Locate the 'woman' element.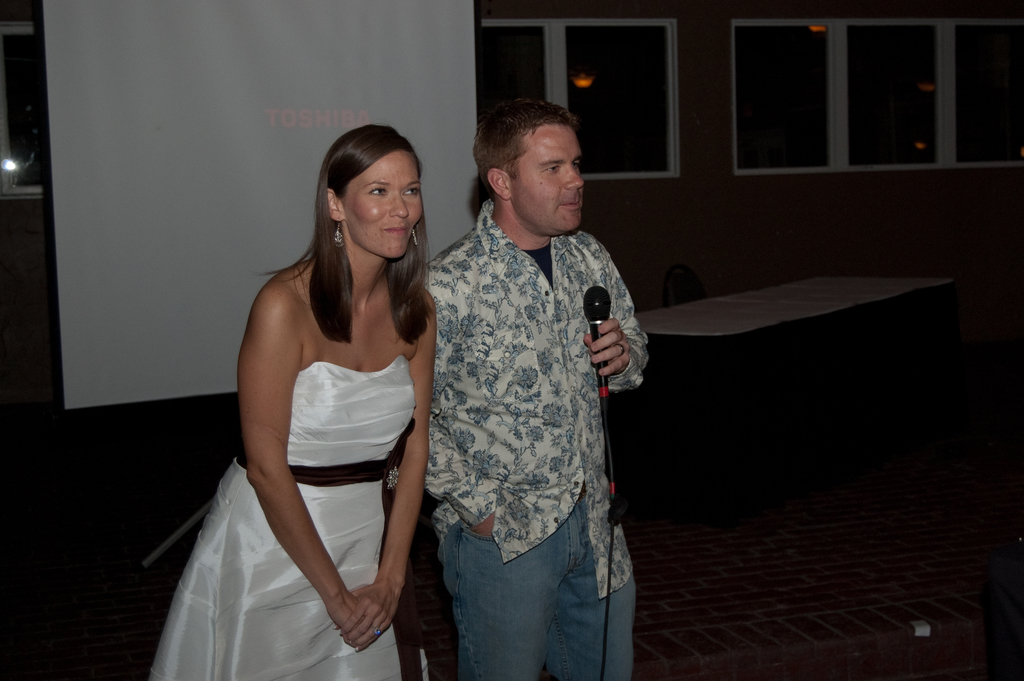
Element bbox: {"x1": 152, "y1": 126, "x2": 449, "y2": 680}.
